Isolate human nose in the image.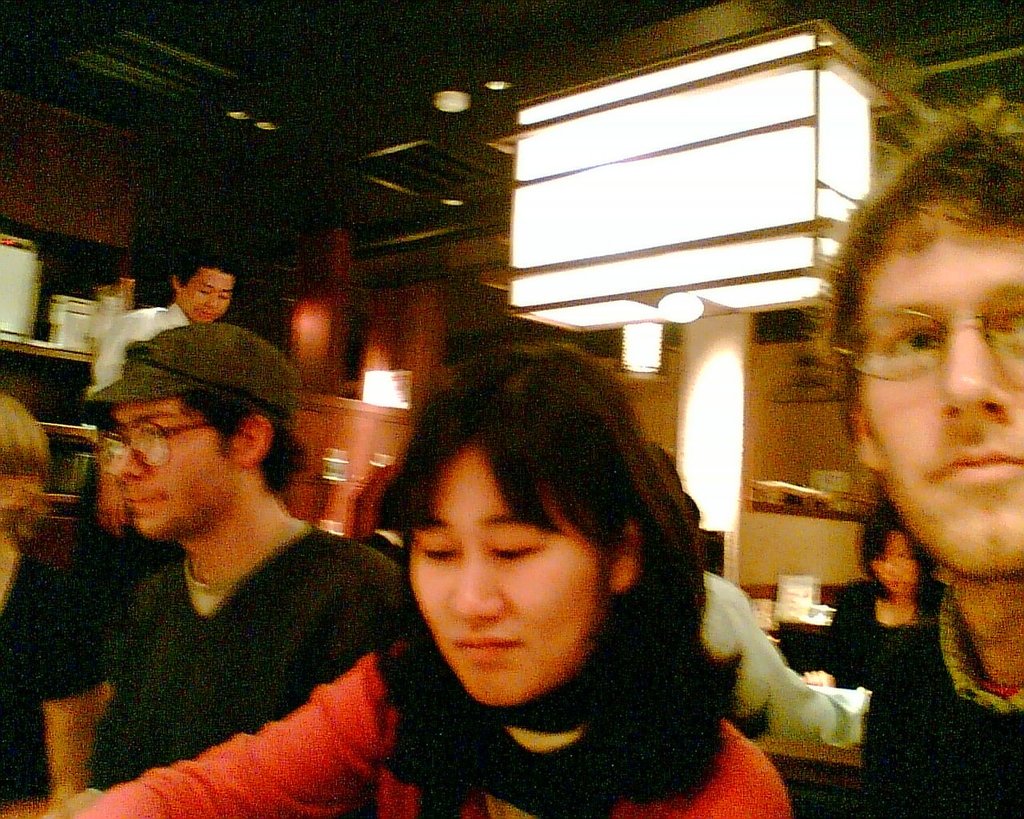
Isolated region: crop(939, 319, 1017, 426).
